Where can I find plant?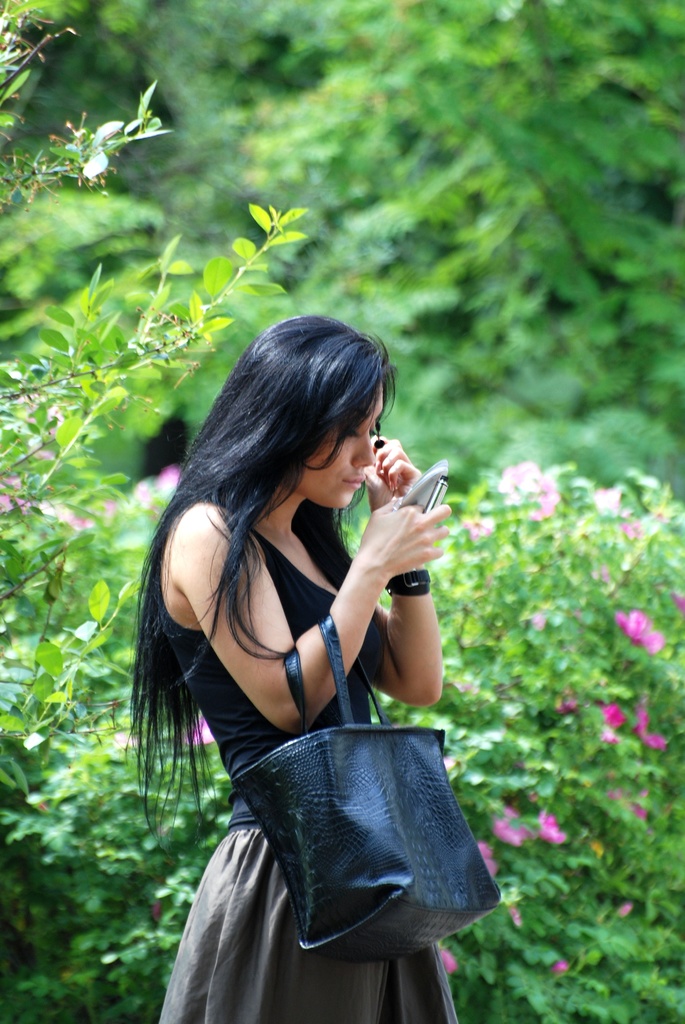
You can find it at crop(359, 463, 684, 1023).
